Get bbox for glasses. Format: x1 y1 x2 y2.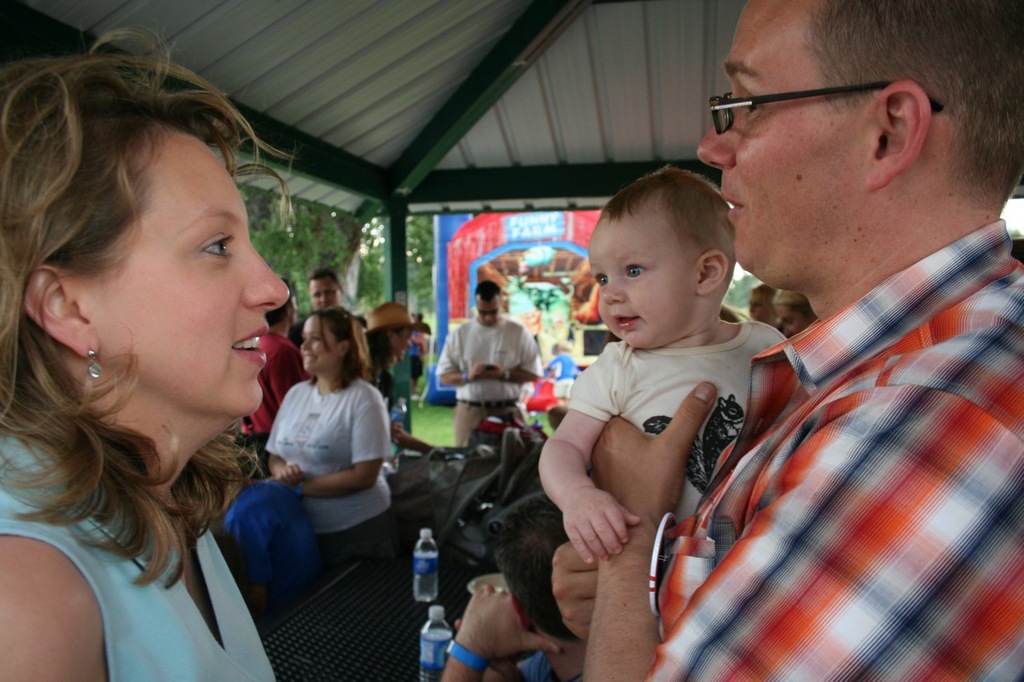
707 72 942 153.
